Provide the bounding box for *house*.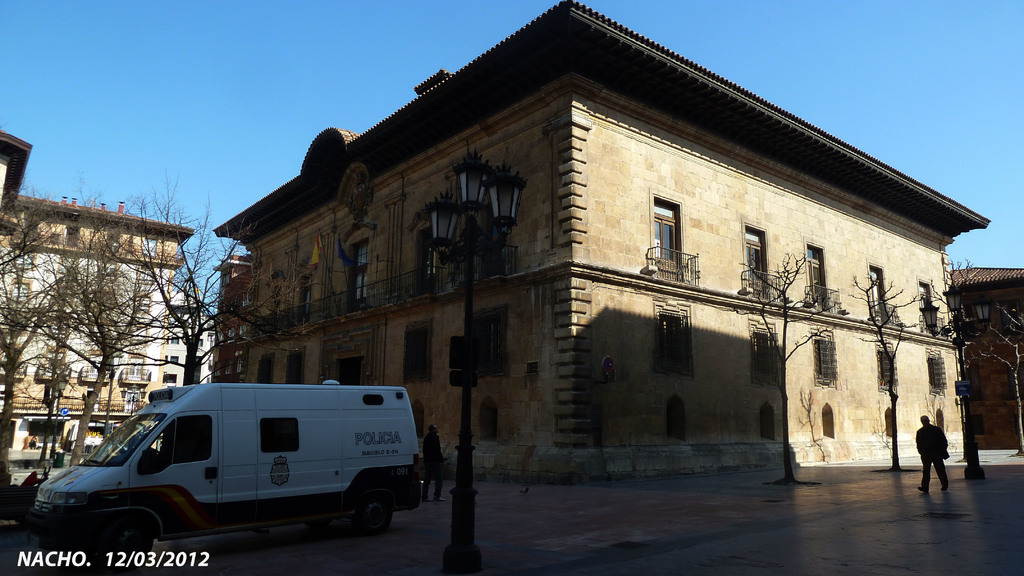
[x1=189, y1=26, x2=985, y2=502].
